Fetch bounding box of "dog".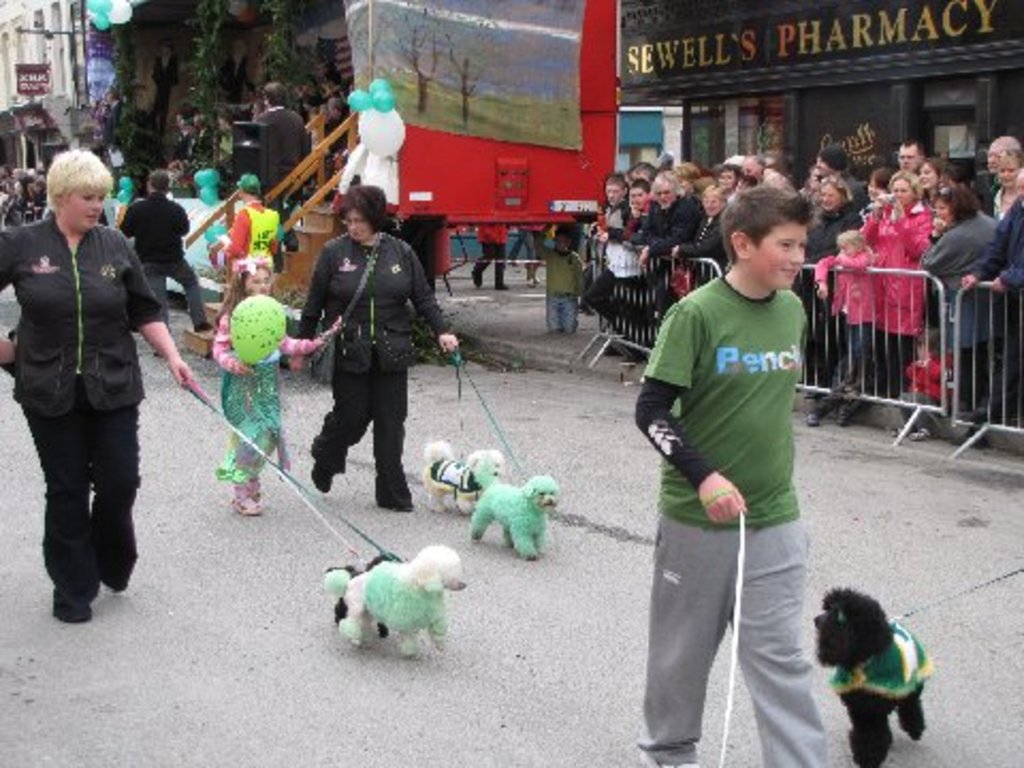
Bbox: [324,540,467,659].
